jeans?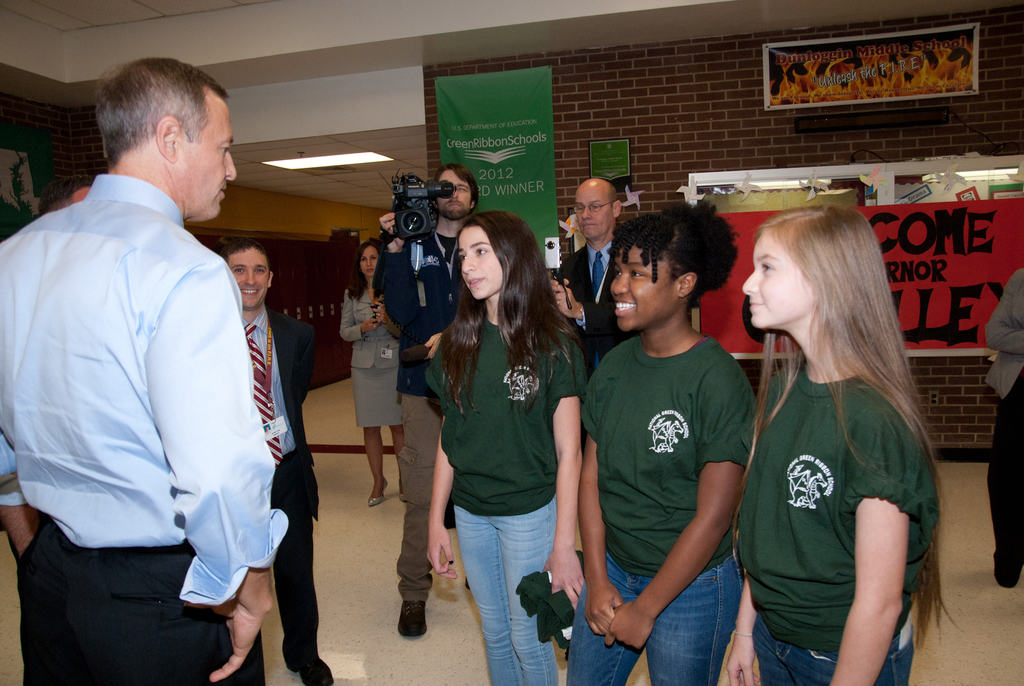
[x1=749, y1=624, x2=920, y2=685]
